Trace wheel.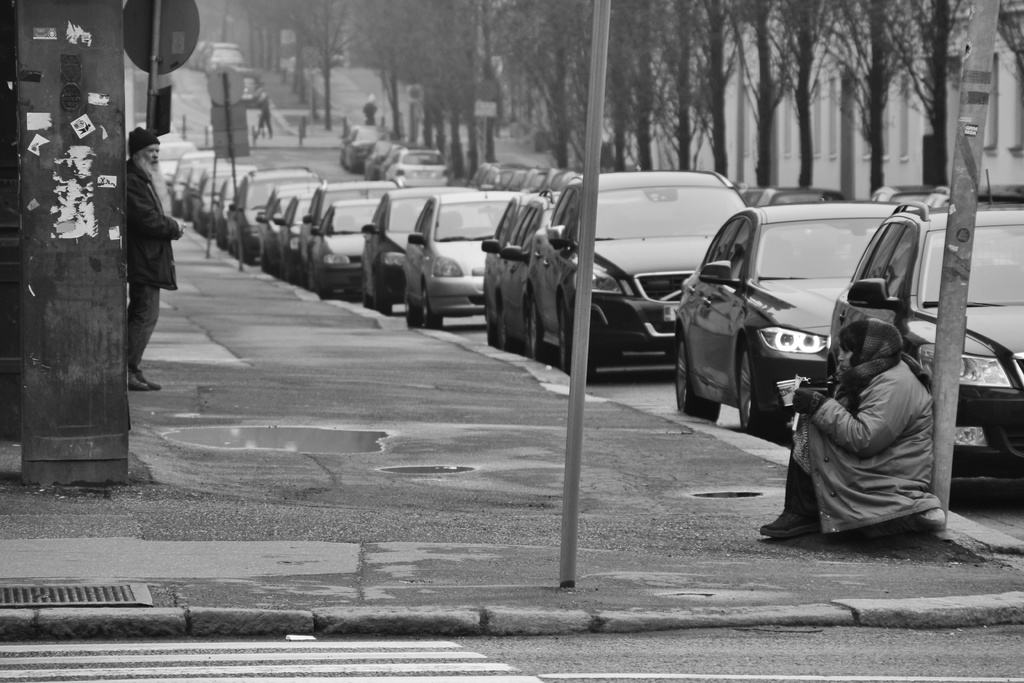
Traced to 741,347,780,441.
